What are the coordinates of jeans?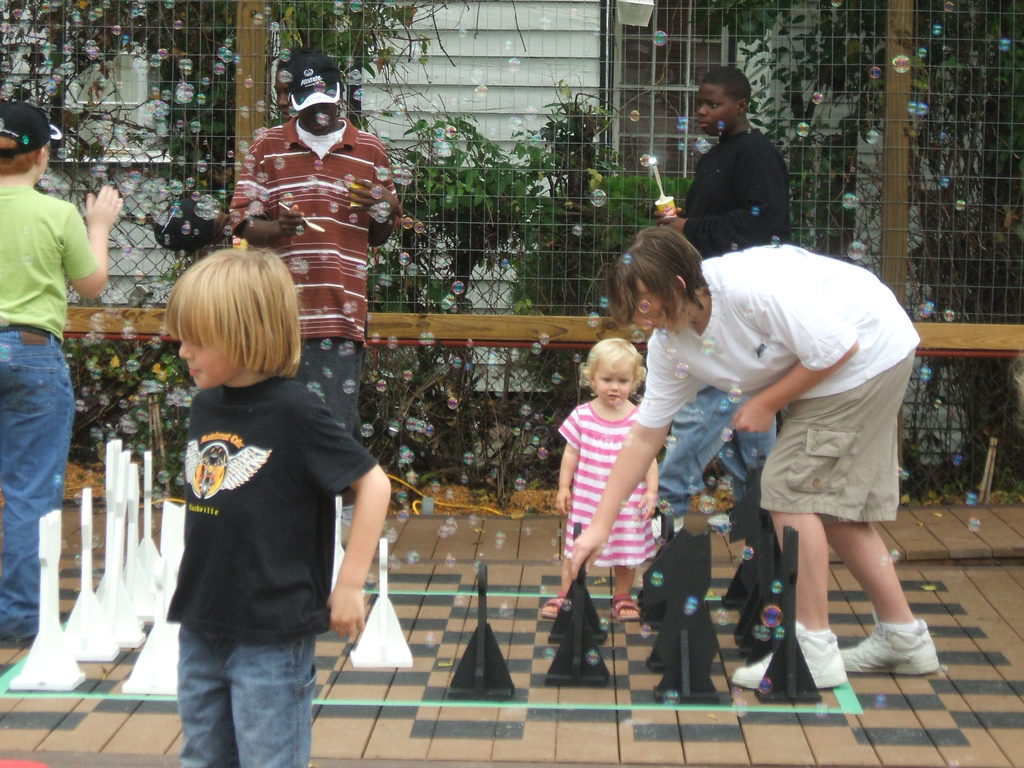
bbox=(0, 330, 74, 643).
